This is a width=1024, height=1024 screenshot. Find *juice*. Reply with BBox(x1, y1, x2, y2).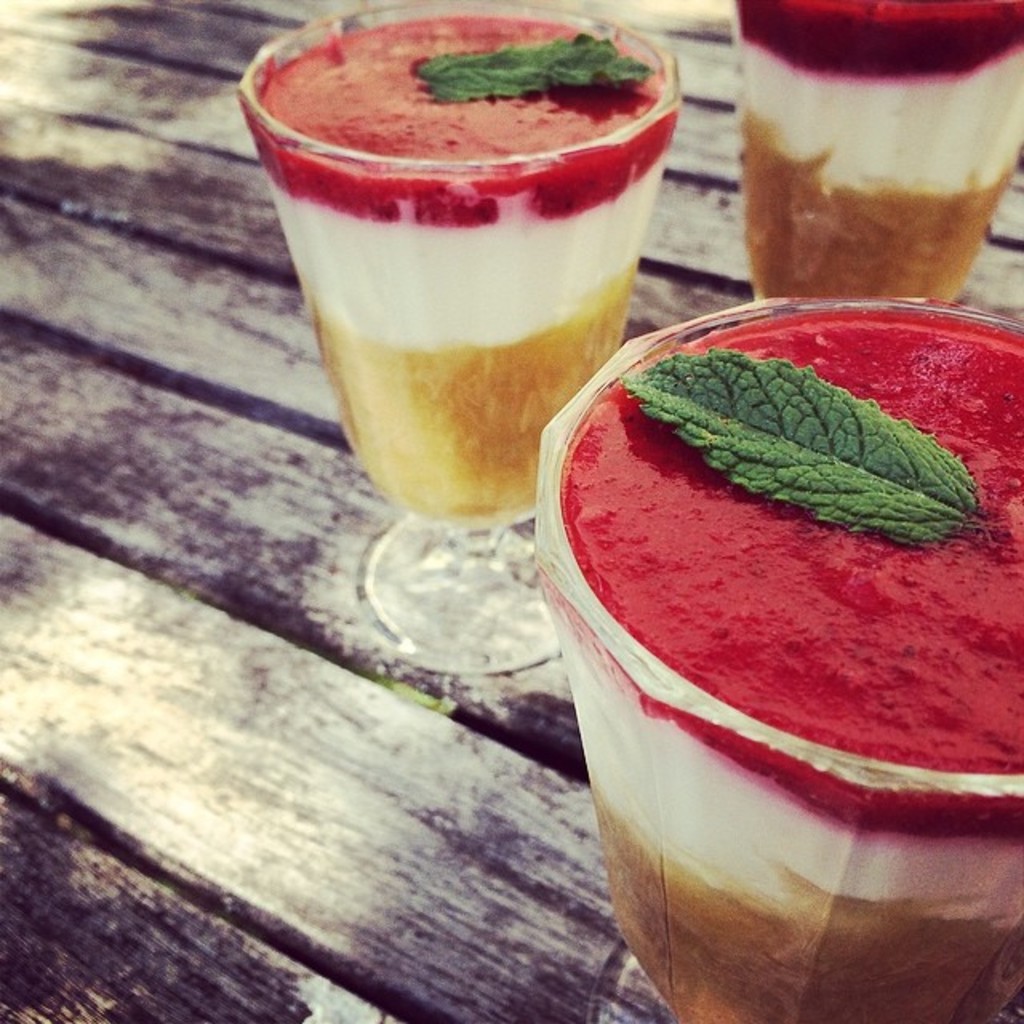
BBox(232, 35, 693, 550).
